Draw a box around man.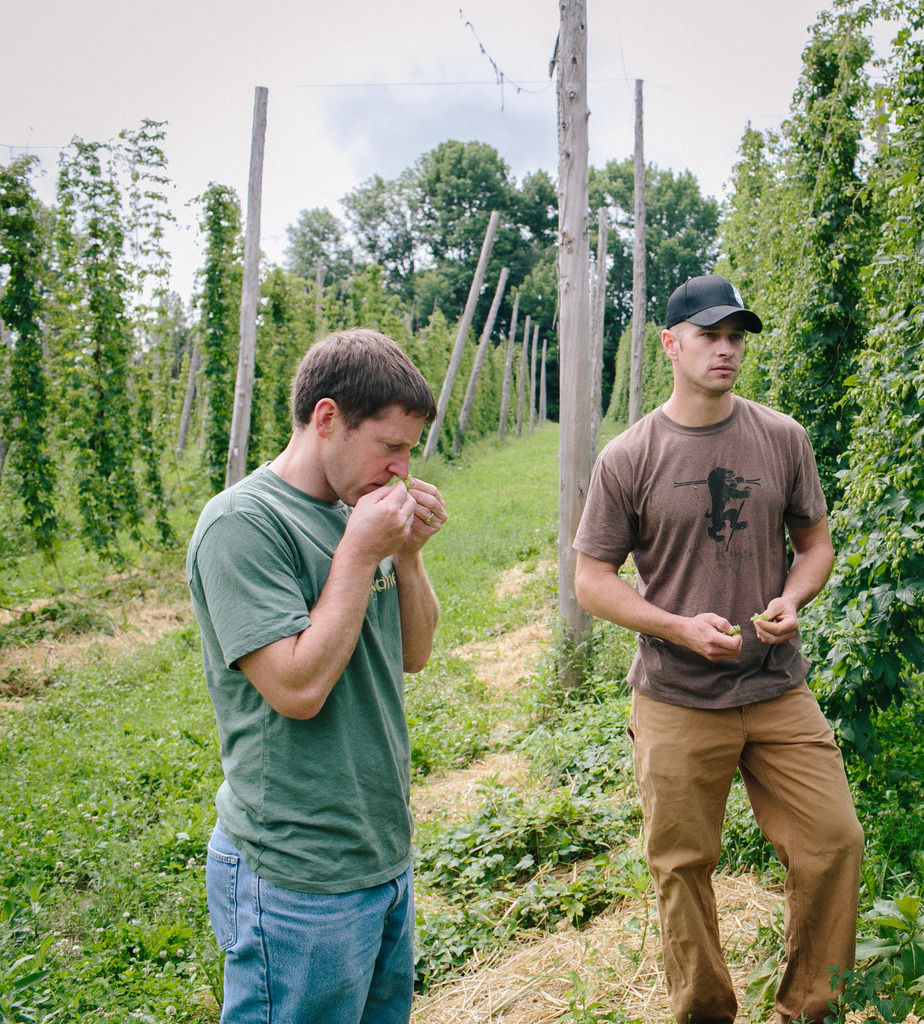
[left=179, top=321, right=453, bottom=1022].
